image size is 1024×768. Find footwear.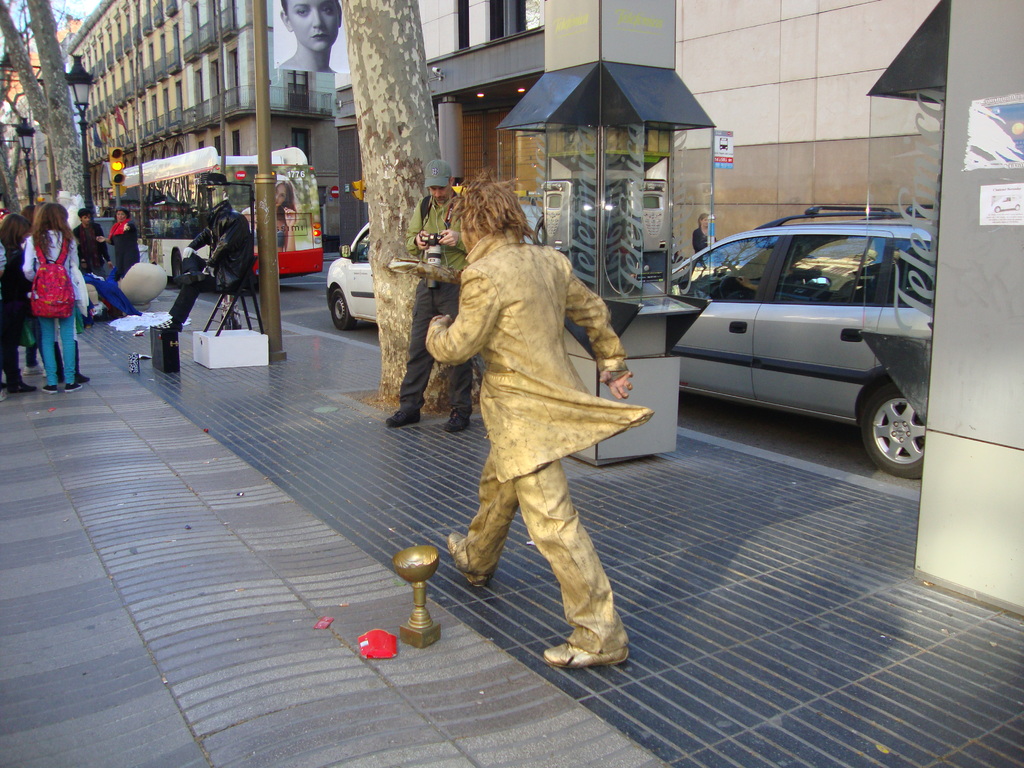
Rect(26, 347, 40, 367).
